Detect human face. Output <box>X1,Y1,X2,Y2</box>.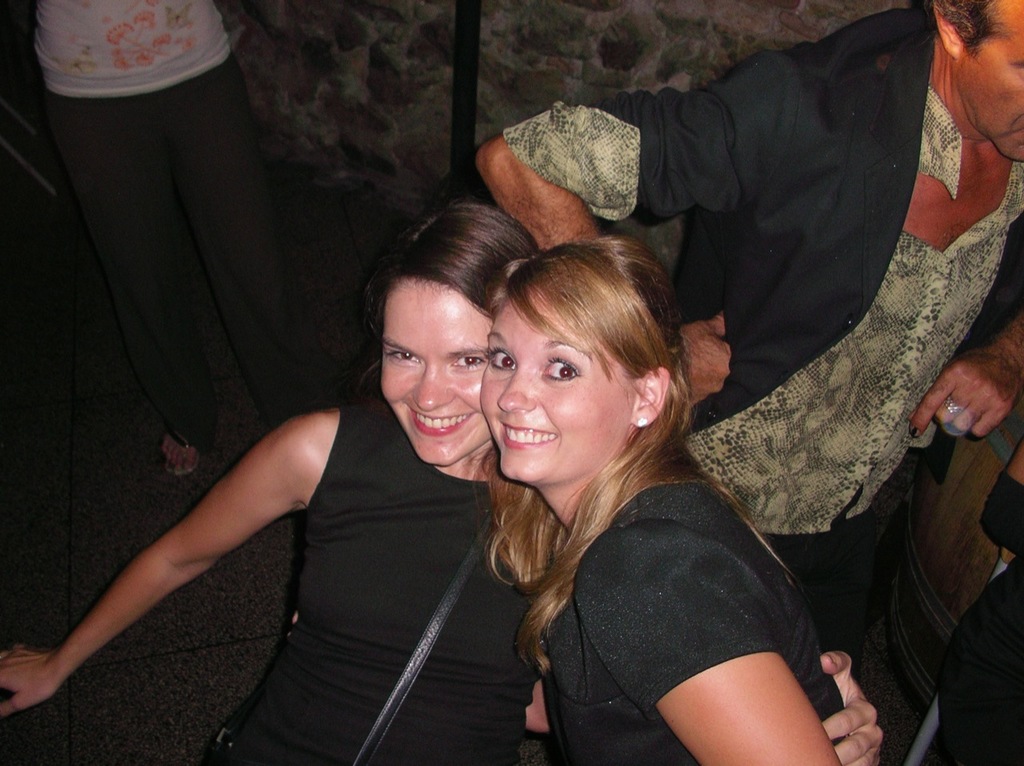
<box>378,275,493,470</box>.
